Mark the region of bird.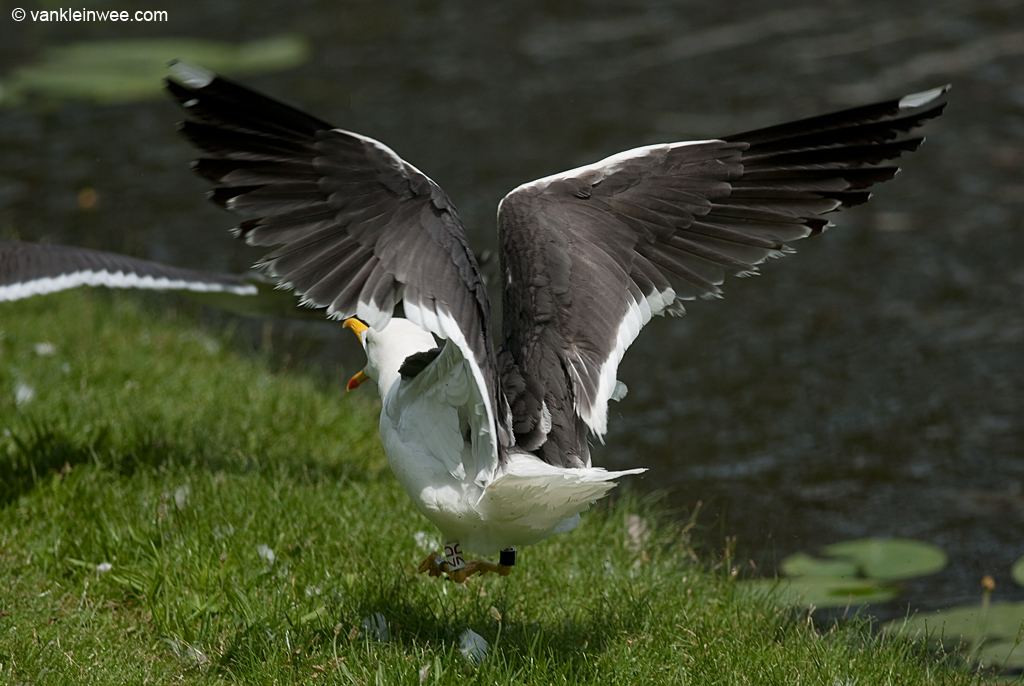
Region: bbox=(236, 59, 936, 582).
